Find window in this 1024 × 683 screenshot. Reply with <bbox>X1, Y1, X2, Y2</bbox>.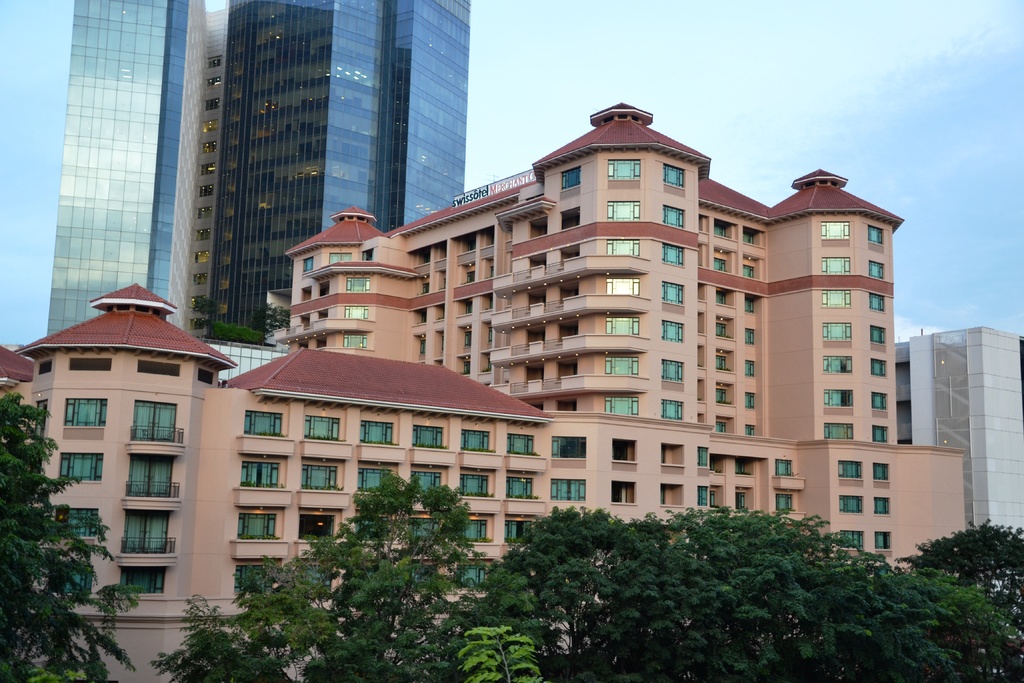
<bbox>504, 478, 534, 499</bbox>.
